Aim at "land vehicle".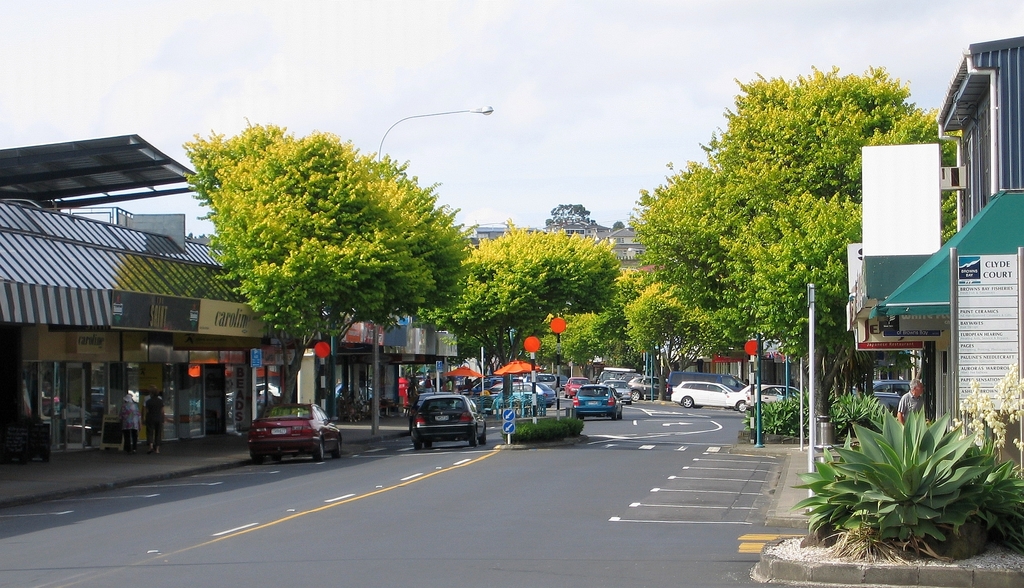
Aimed at (561, 373, 566, 388).
